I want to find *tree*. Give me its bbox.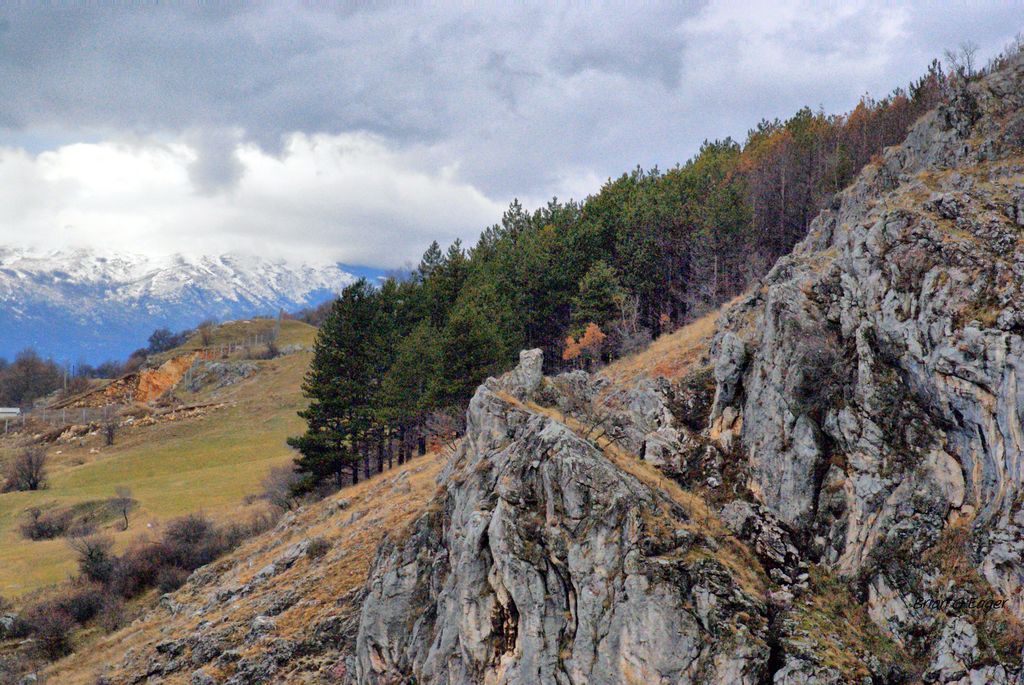
586/164/643/259.
